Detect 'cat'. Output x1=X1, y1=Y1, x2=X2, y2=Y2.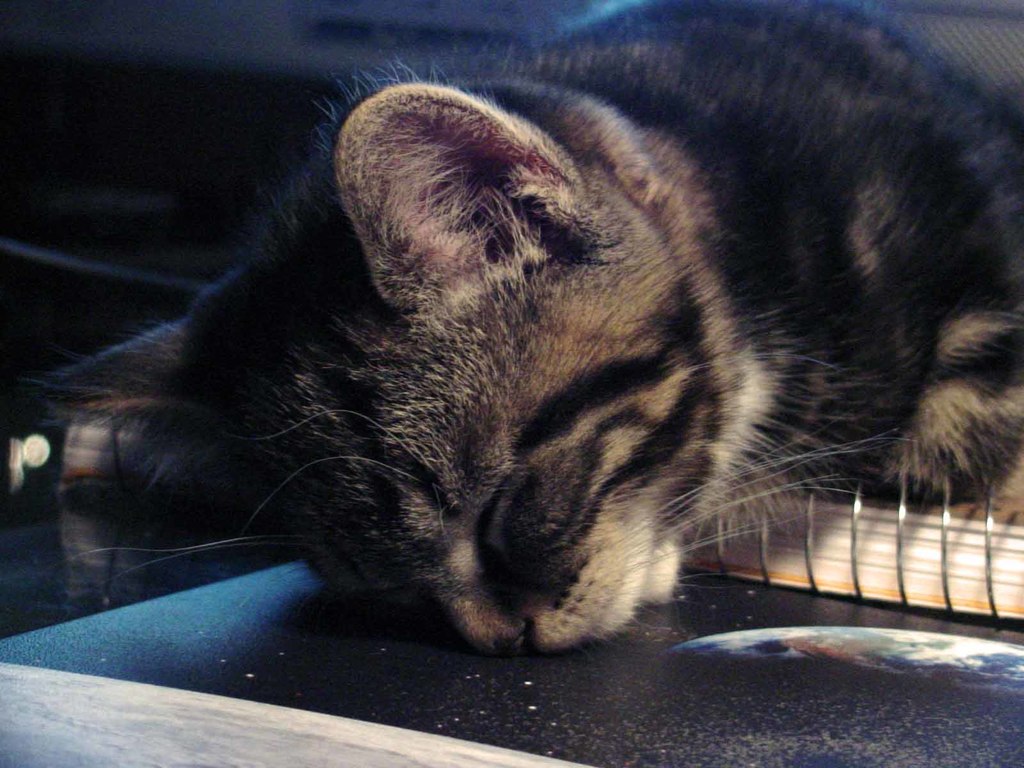
x1=17, y1=0, x2=1023, y2=659.
